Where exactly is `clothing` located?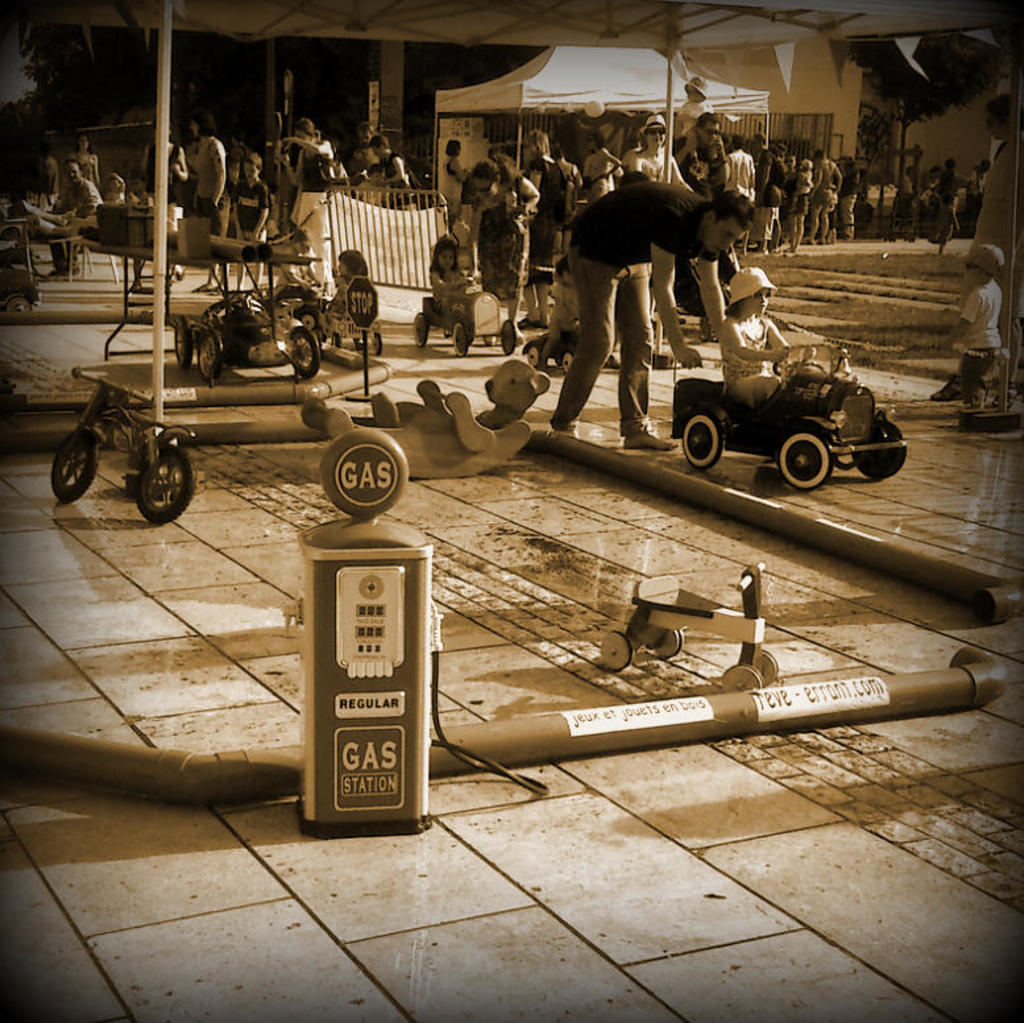
Its bounding box is [x1=797, y1=174, x2=809, y2=214].
